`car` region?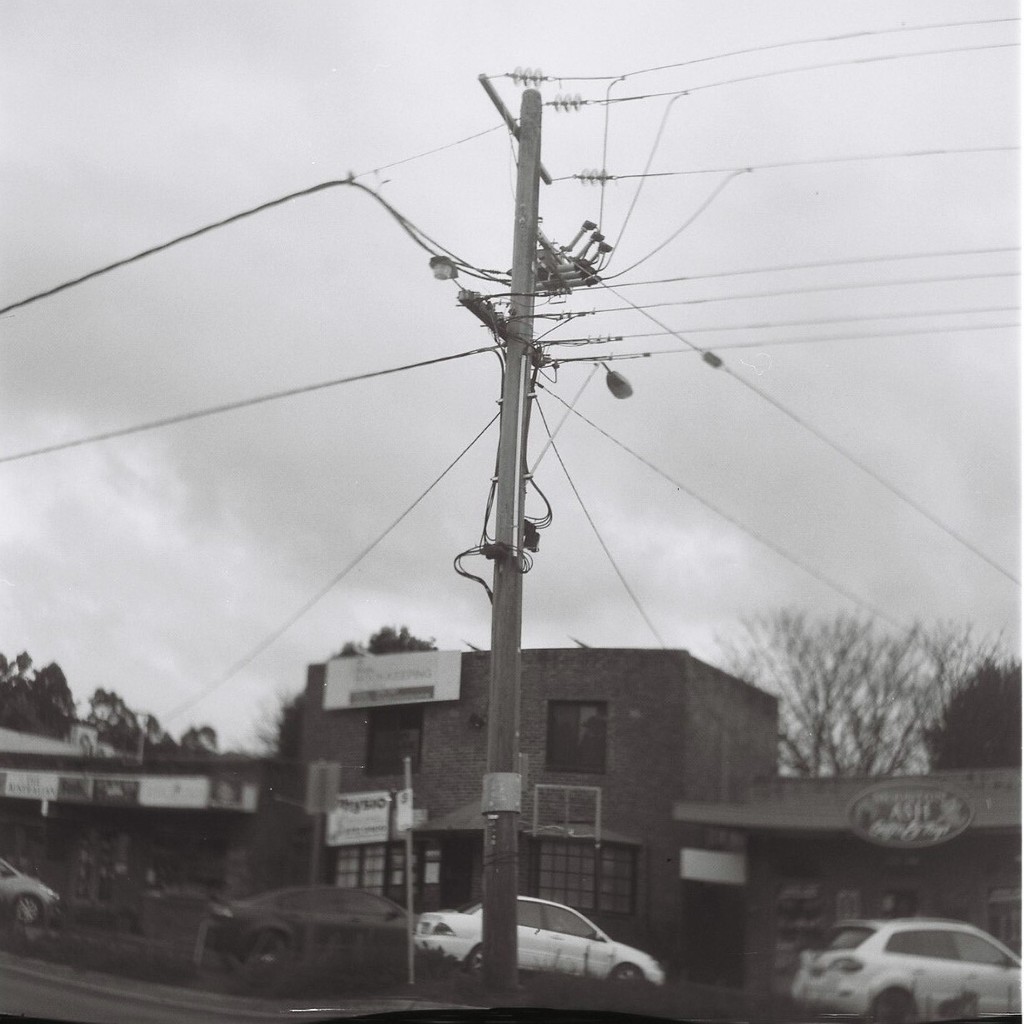
796/916/1023/1023
